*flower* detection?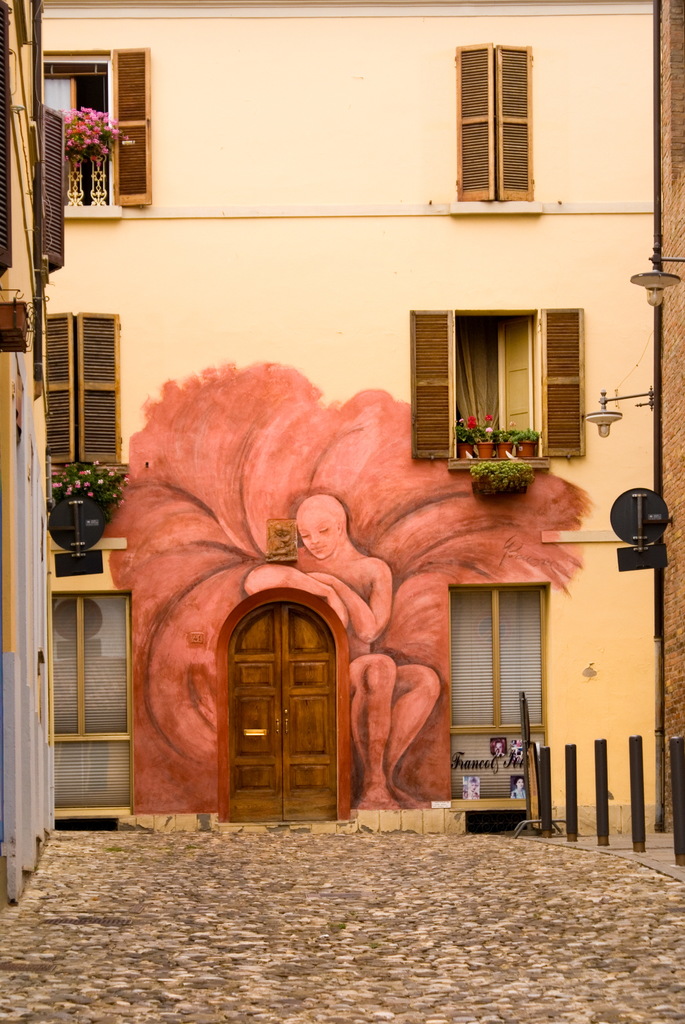
locate(486, 412, 493, 420)
